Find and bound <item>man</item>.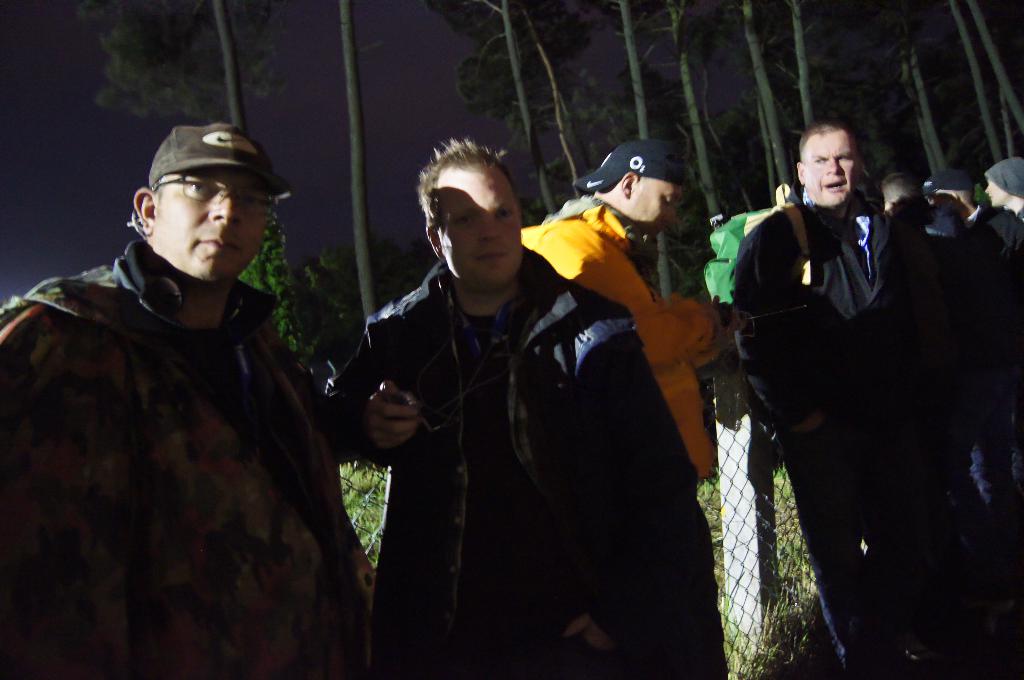
Bound: rect(727, 116, 993, 679).
